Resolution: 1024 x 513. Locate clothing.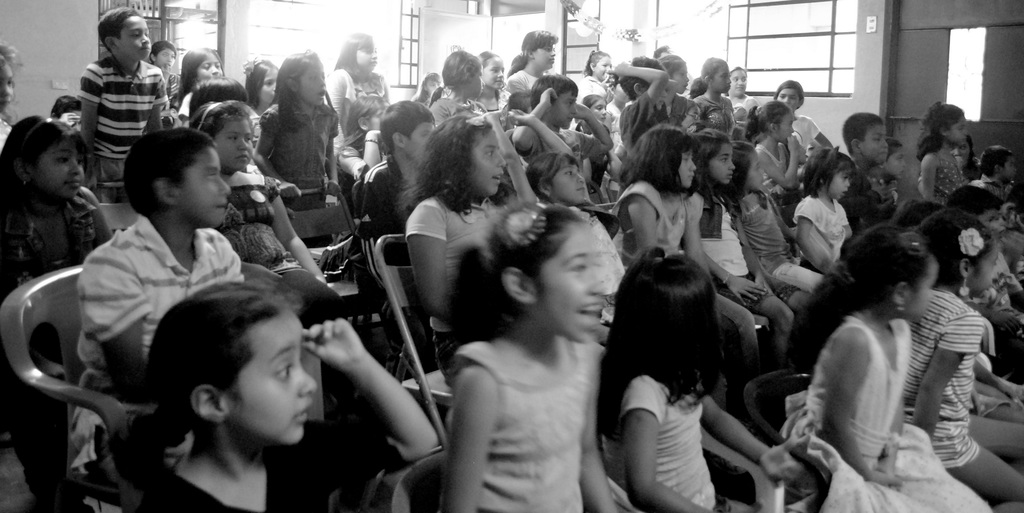
[788, 108, 820, 150].
